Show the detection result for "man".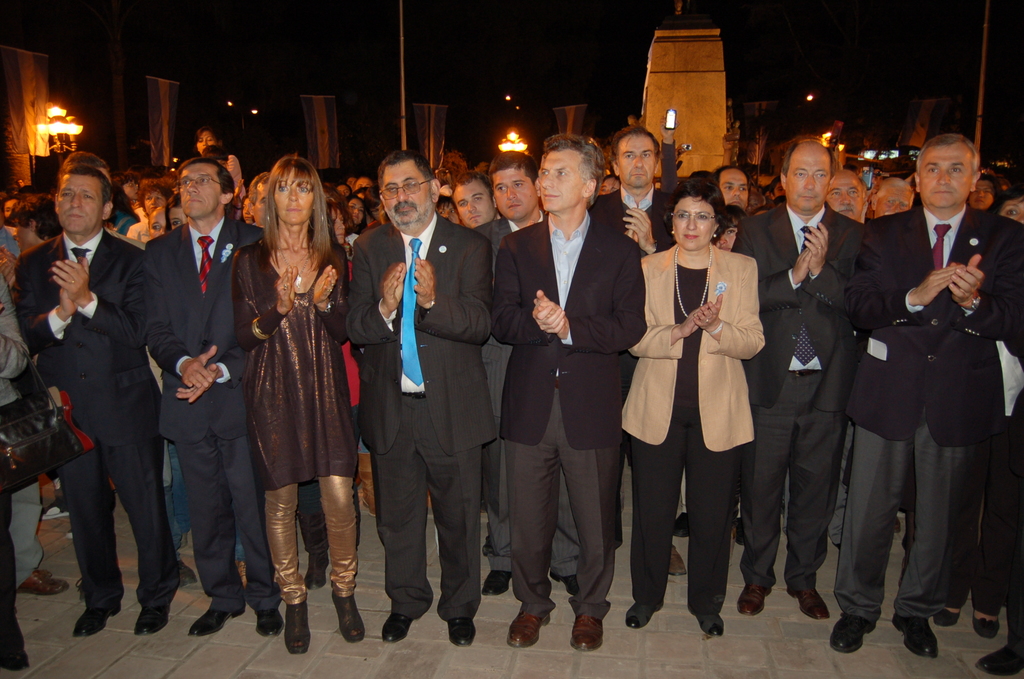
(left=13, top=160, right=189, bottom=633).
